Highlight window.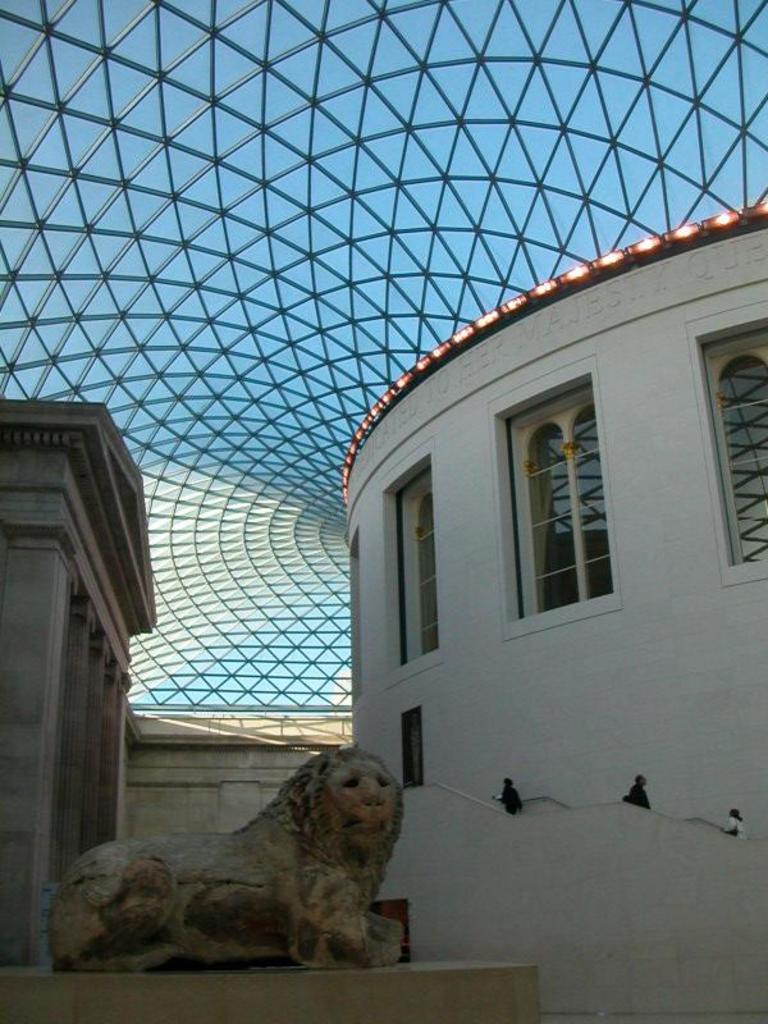
Highlighted region: 705,317,767,571.
